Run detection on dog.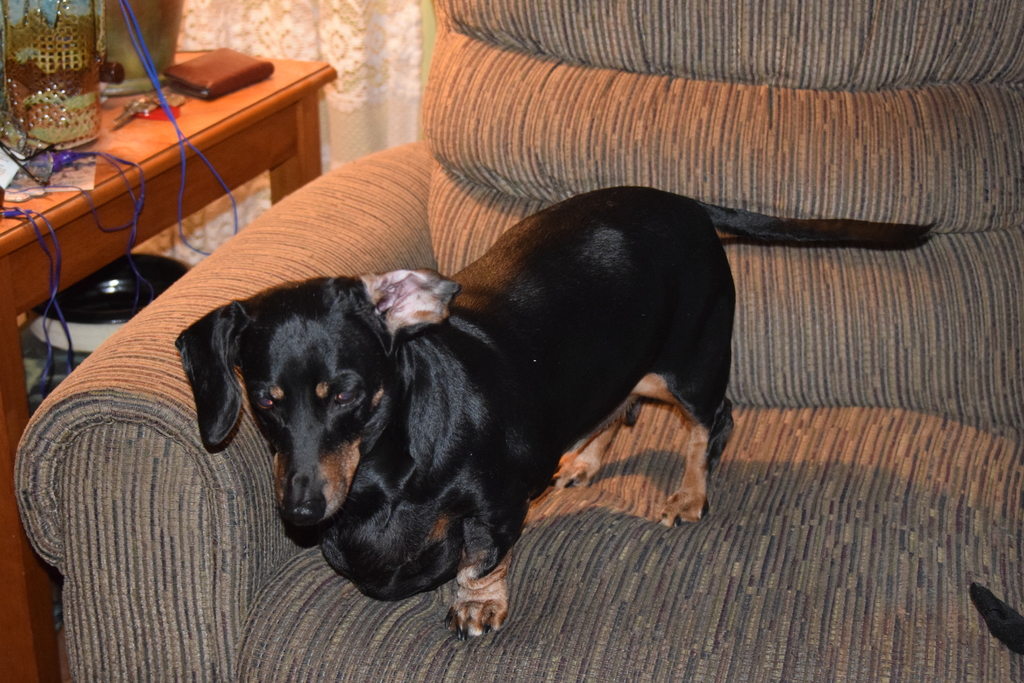
Result: x1=174 y1=184 x2=936 y2=638.
